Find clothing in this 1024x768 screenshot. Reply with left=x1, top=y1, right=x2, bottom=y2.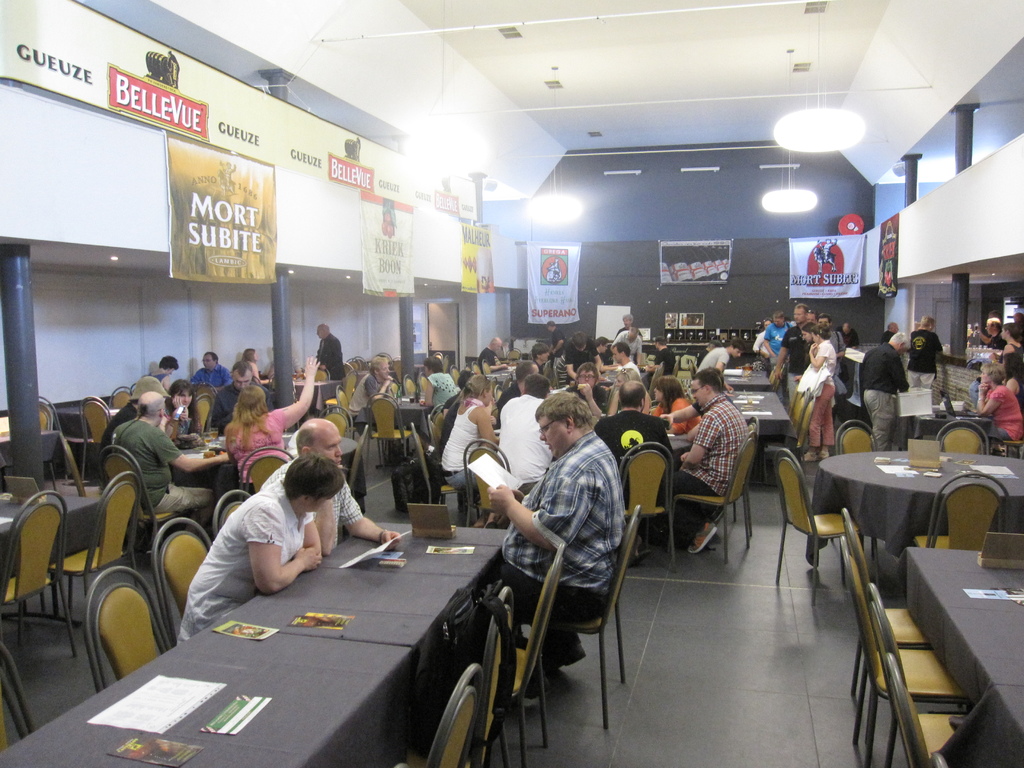
left=596, top=406, right=676, bottom=482.
